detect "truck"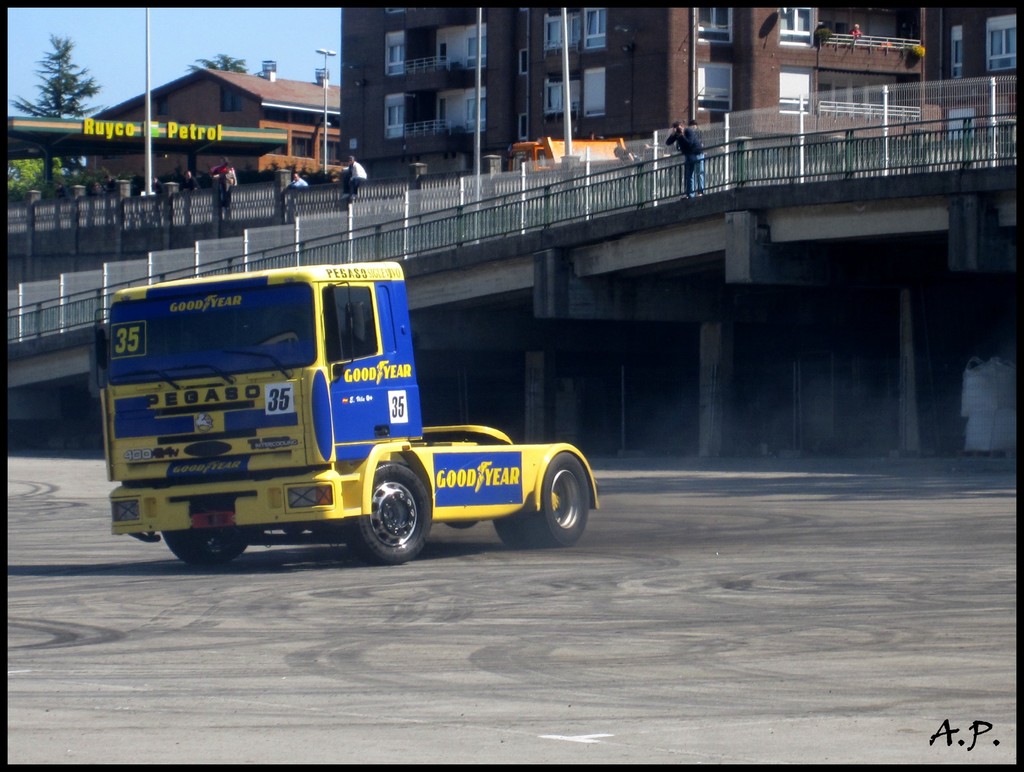
crop(86, 248, 594, 568)
